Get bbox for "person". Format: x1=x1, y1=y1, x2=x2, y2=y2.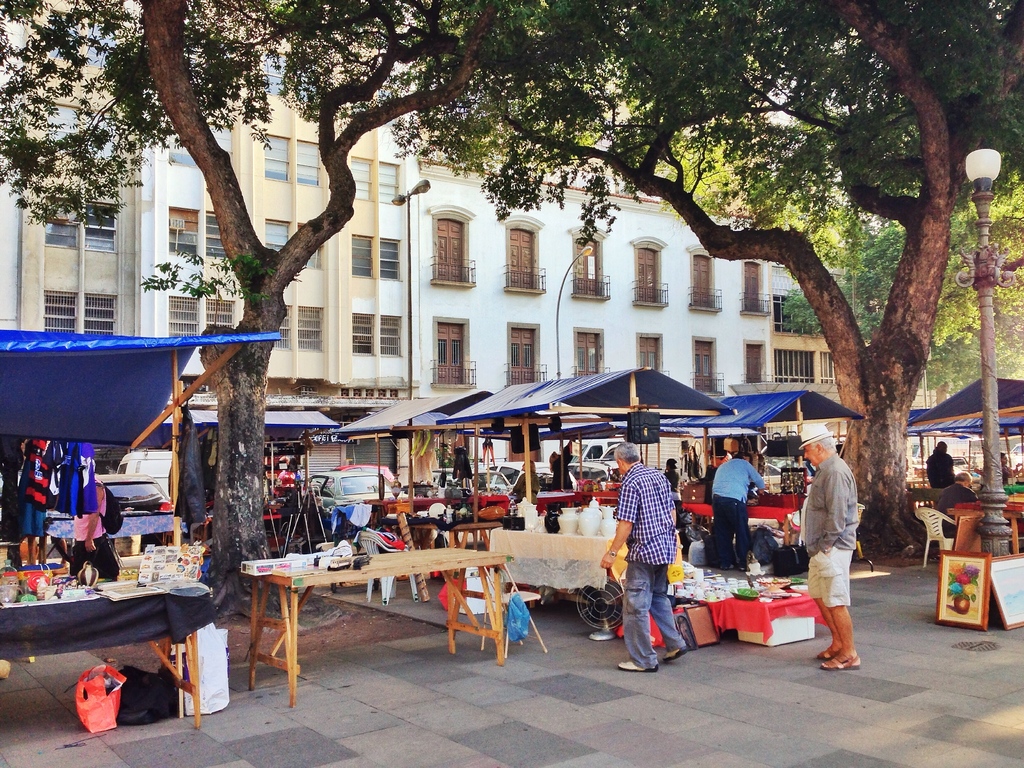
x1=799, y1=413, x2=879, y2=669.
